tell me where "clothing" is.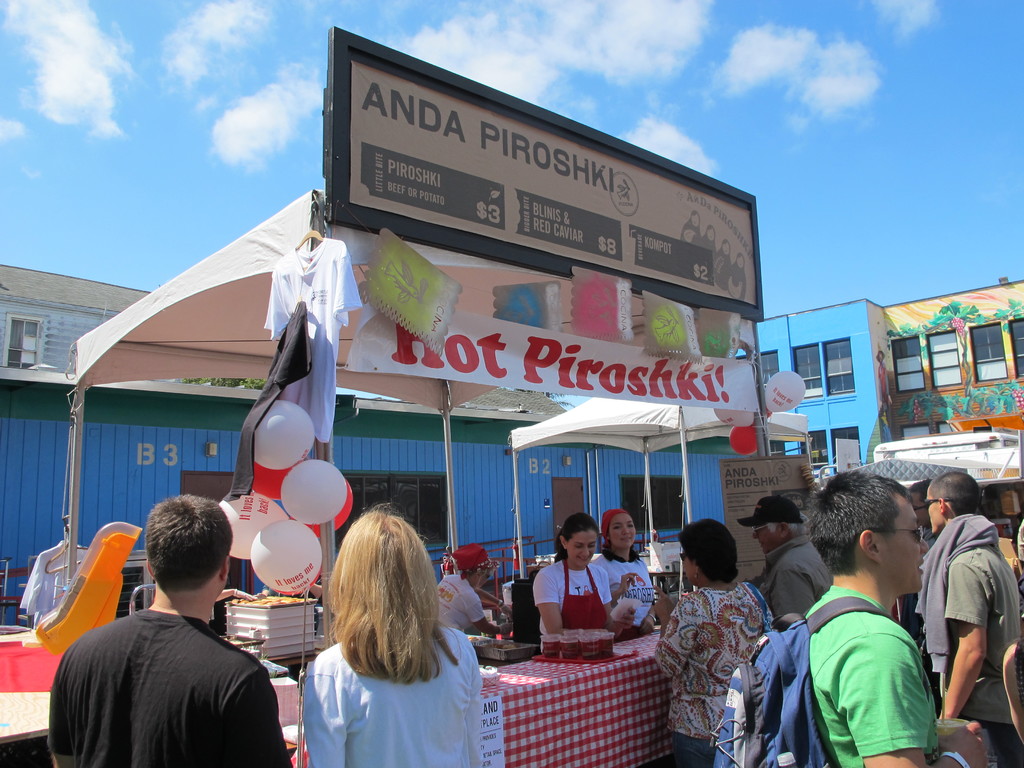
"clothing" is at (787,557,953,762).
